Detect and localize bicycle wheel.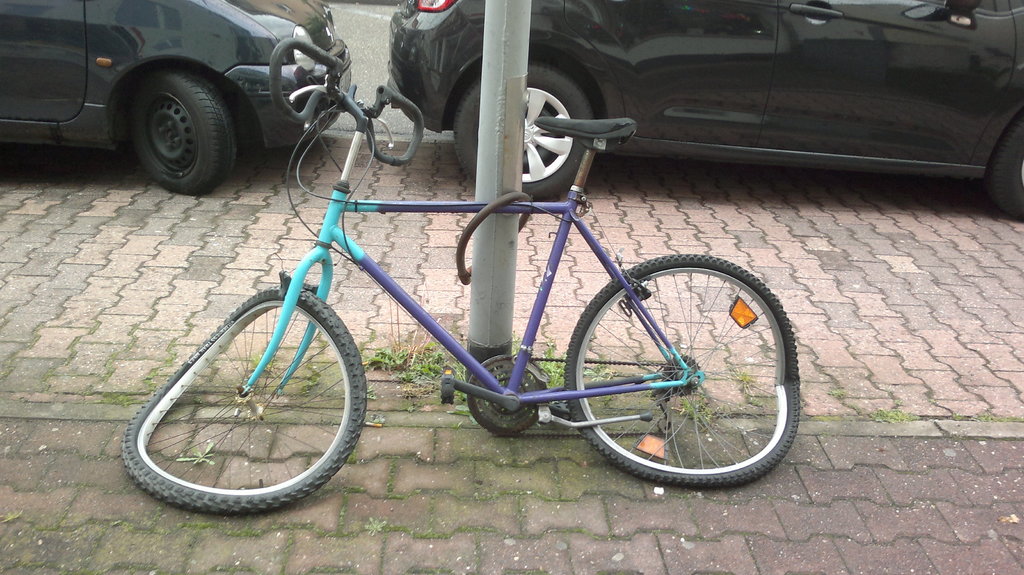
Localized at BBox(562, 252, 801, 490).
